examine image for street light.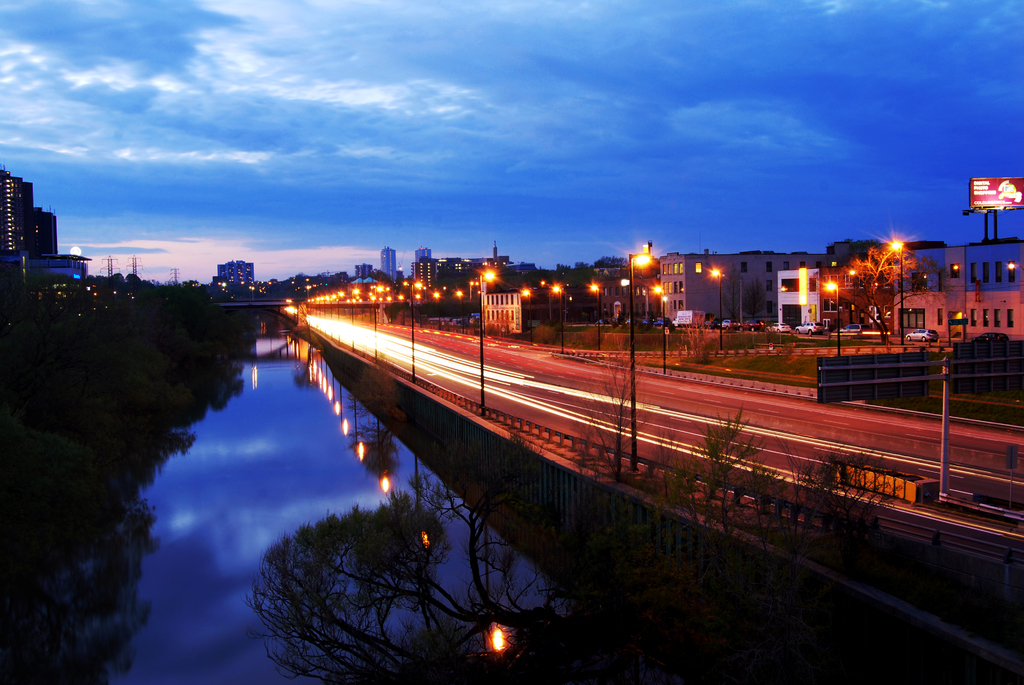
Examination result: {"x1": 584, "y1": 276, "x2": 605, "y2": 354}.
